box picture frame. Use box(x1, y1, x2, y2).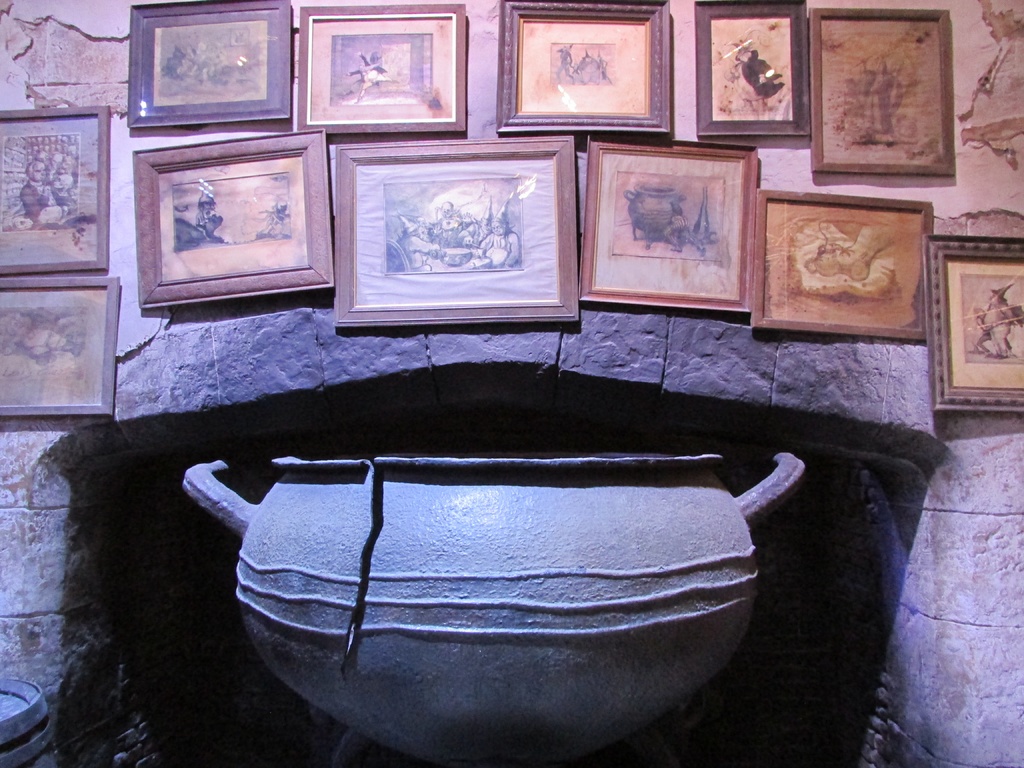
box(697, 0, 812, 138).
